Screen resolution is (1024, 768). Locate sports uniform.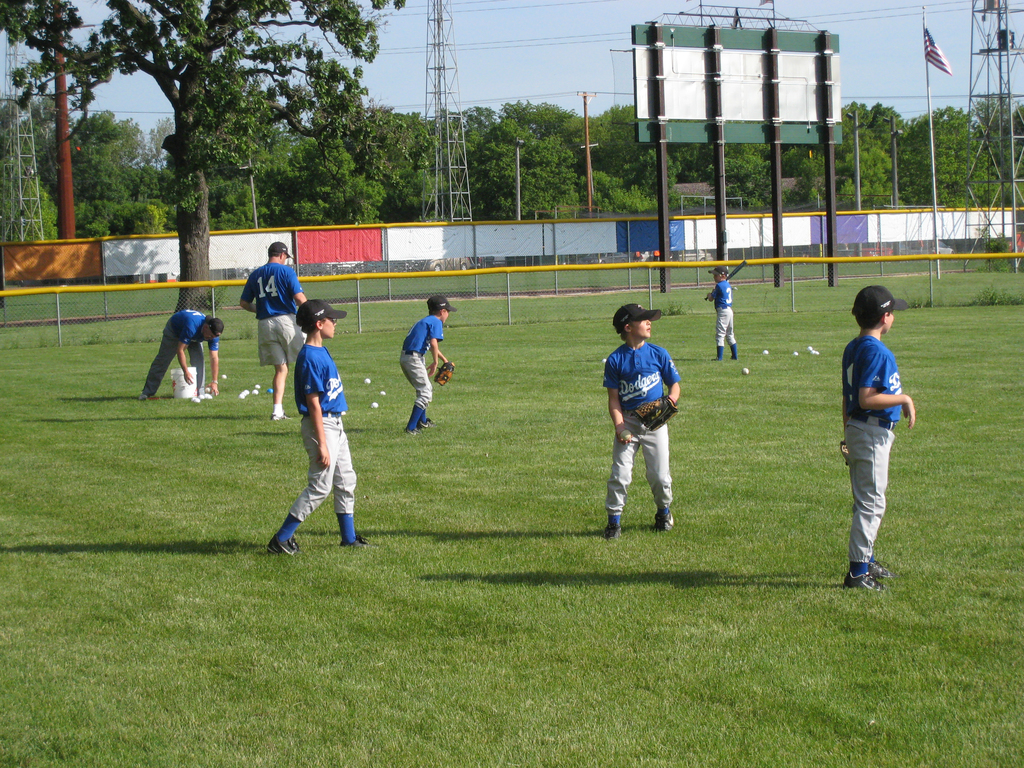
l=266, t=300, r=372, b=559.
